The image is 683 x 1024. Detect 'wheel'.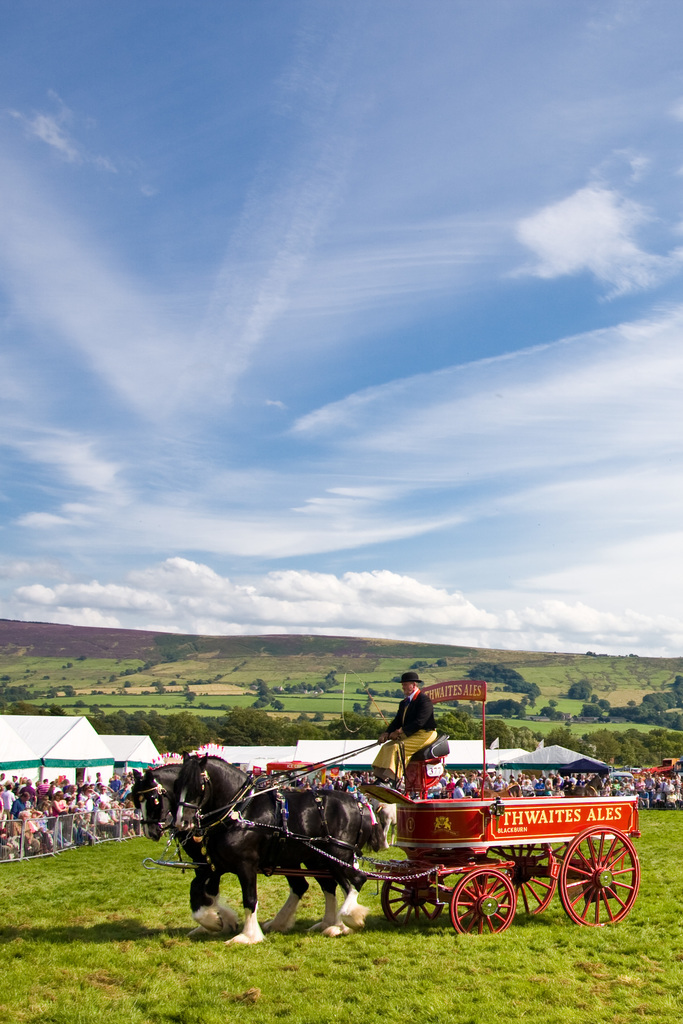
Detection: <region>379, 879, 445, 925</region>.
